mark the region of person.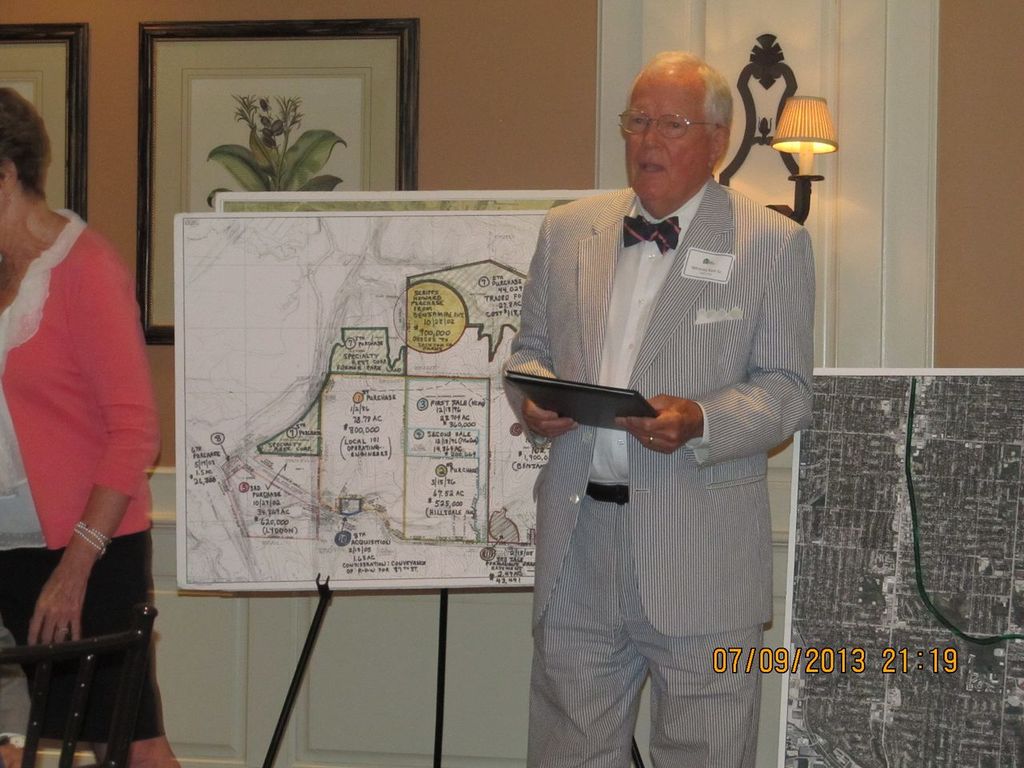
Region: l=499, t=50, r=815, b=767.
